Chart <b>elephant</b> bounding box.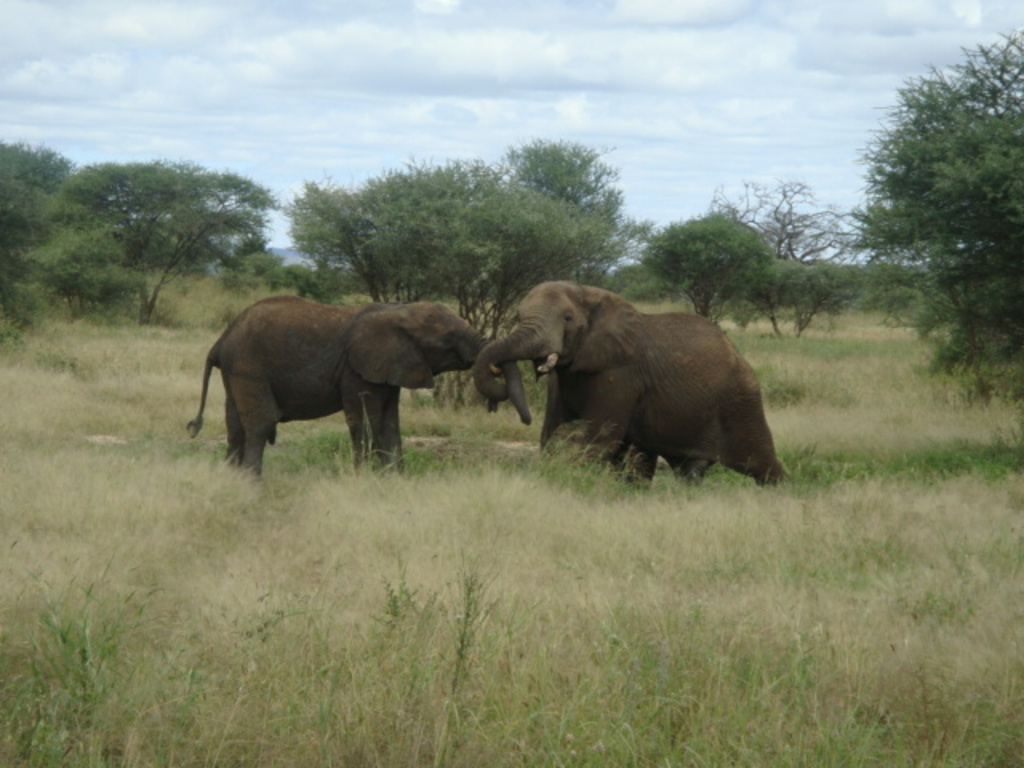
Charted: <bbox>189, 290, 526, 456</bbox>.
